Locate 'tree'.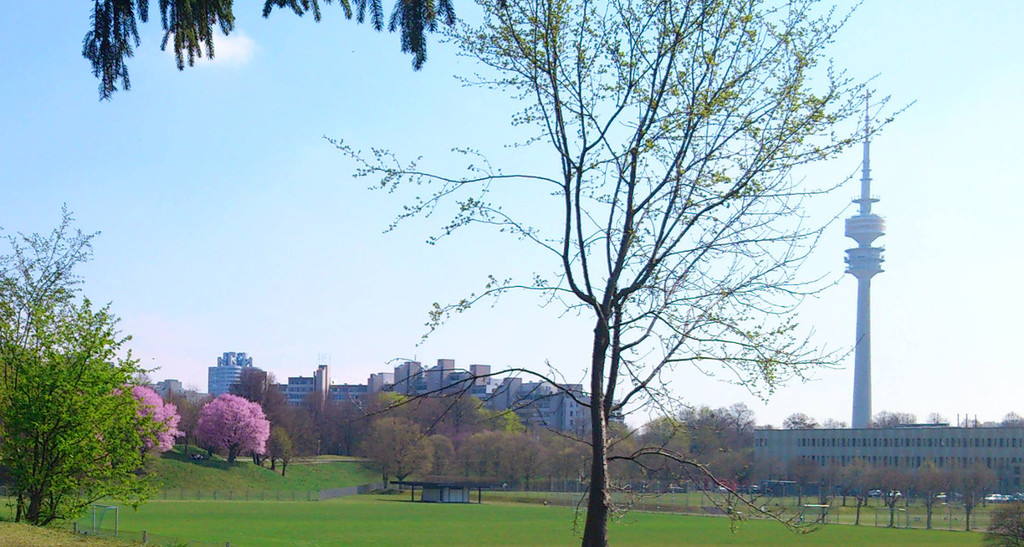
Bounding box: x1=774 y1=410 x2=817 y2=425.
